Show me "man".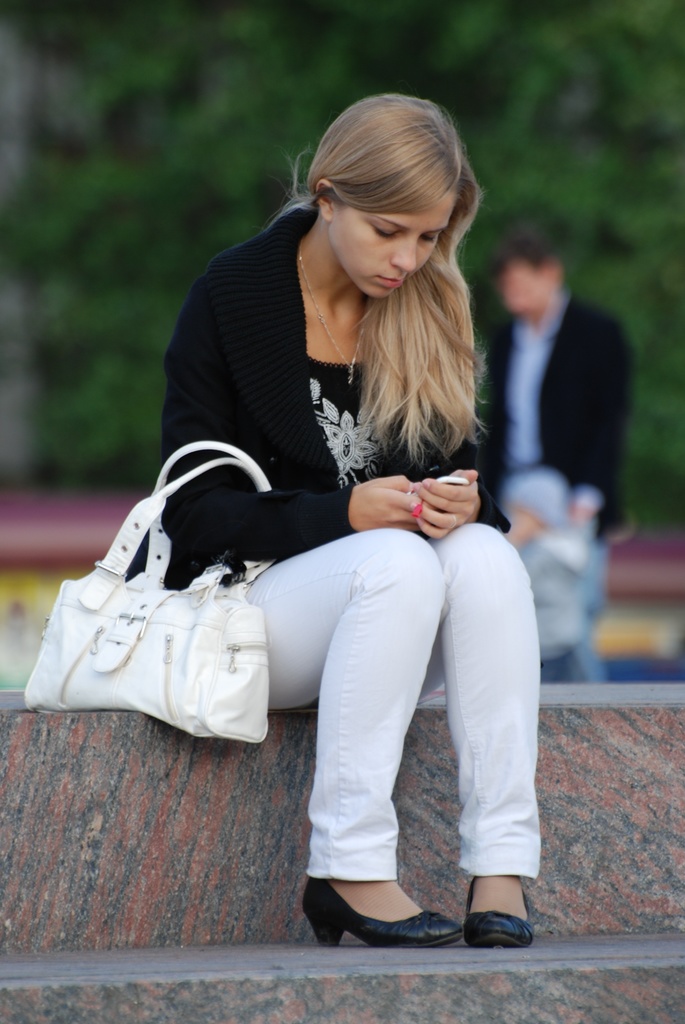
"man" is here: l=486, t=222, r=627, b=506.
